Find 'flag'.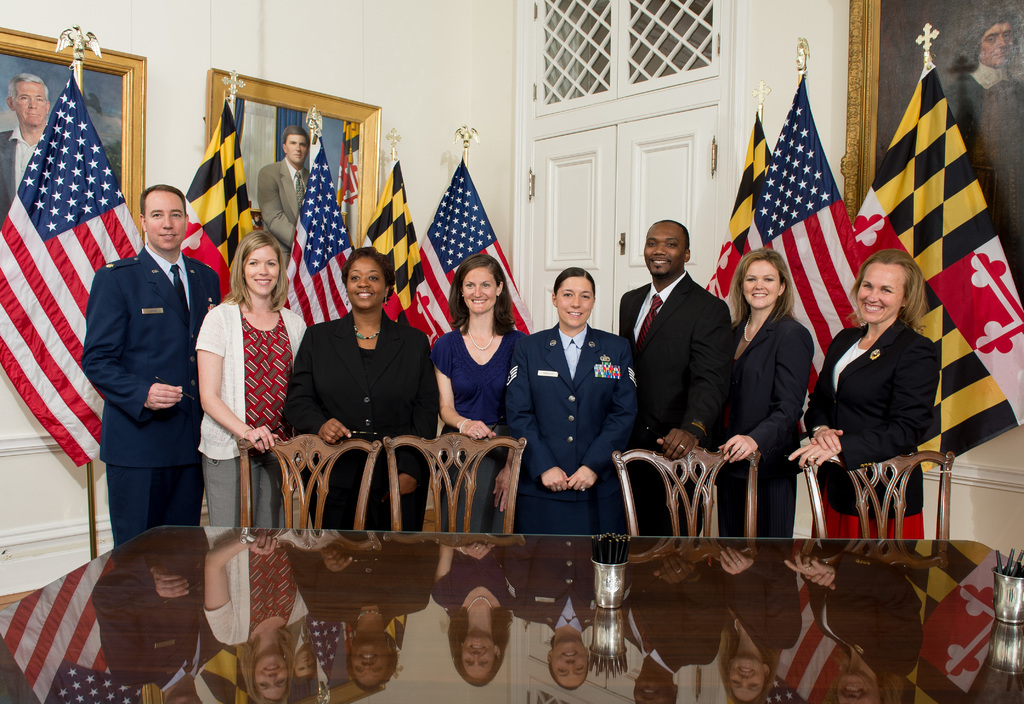
[406, 150, 546, 355].
